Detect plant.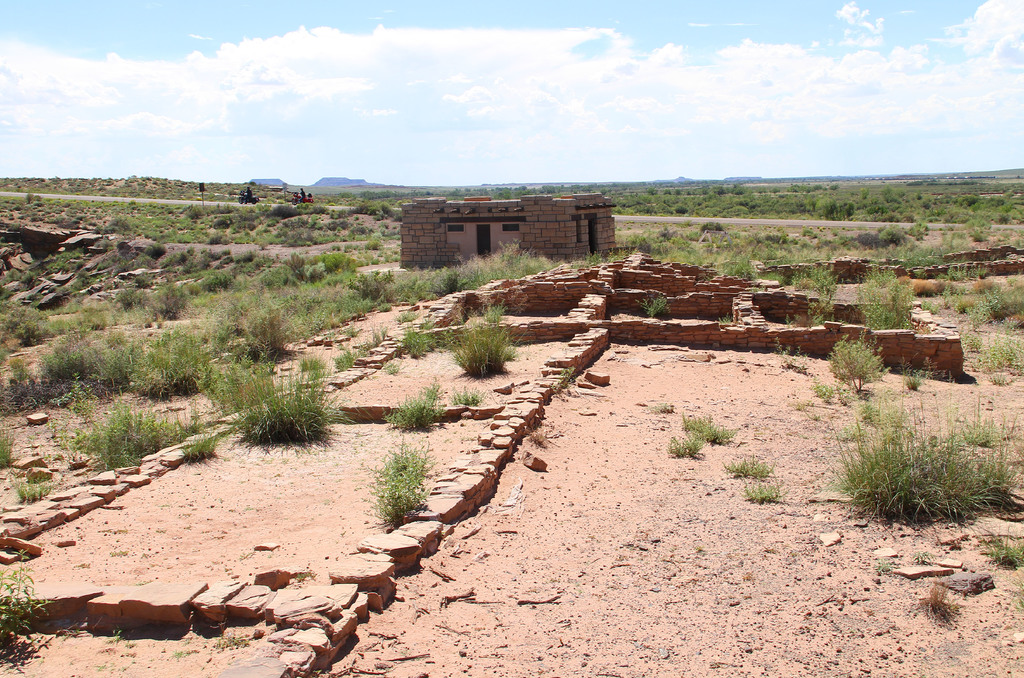
Detected at l=108, t=627, r=122, b=641.
